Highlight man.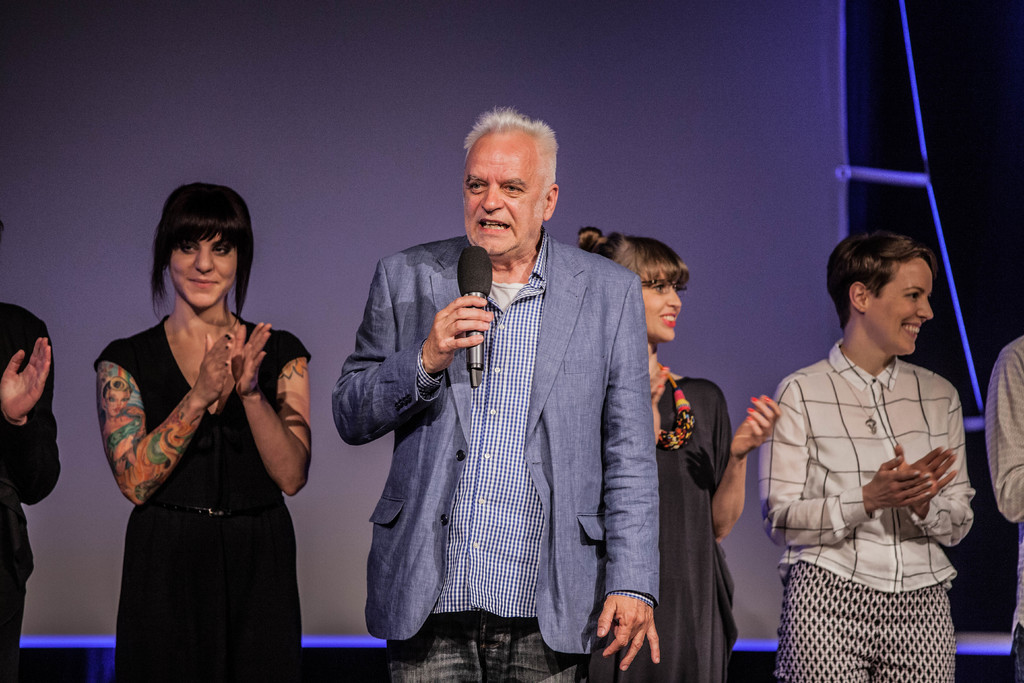
Highlighted region: BBox(331, 101, 669, 682).
